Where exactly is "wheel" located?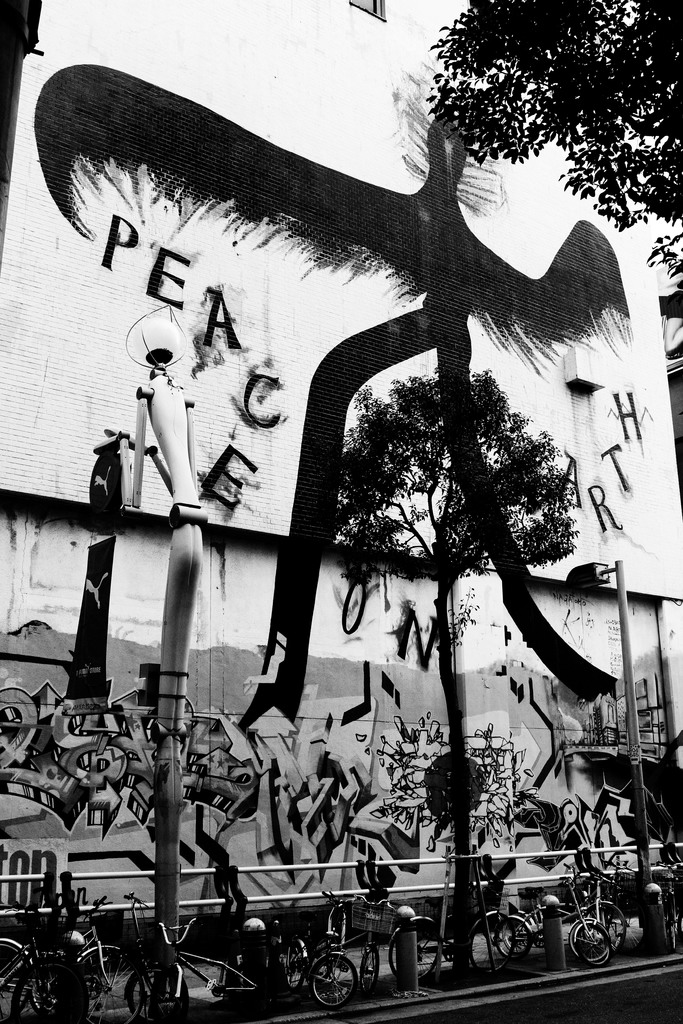
Its bounding box is 663,900,677,948.
